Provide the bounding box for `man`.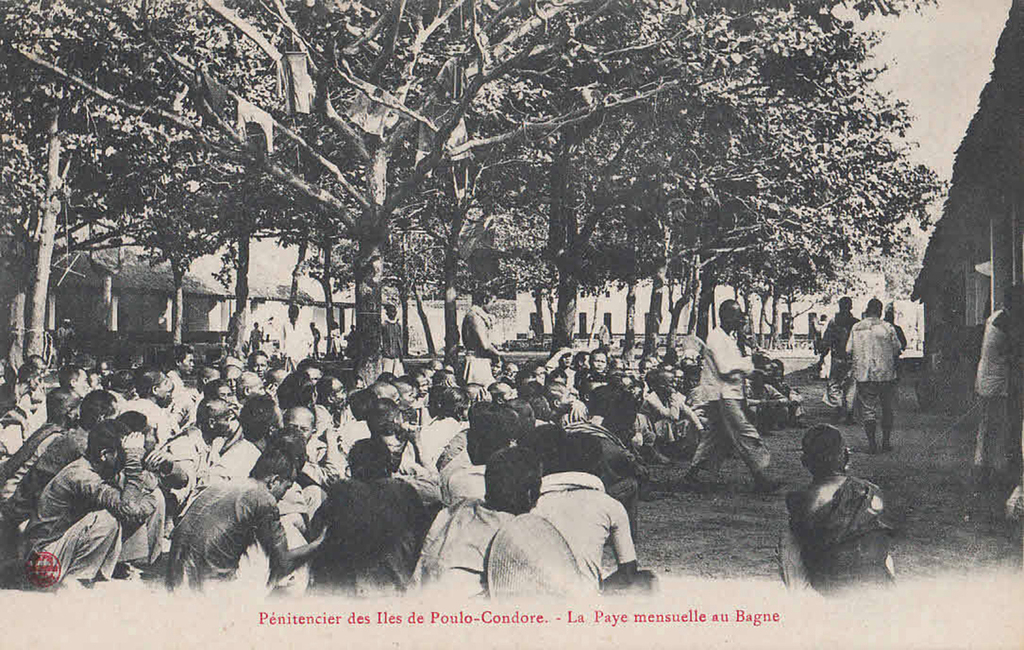
box=[440, 418, 515, 512].
